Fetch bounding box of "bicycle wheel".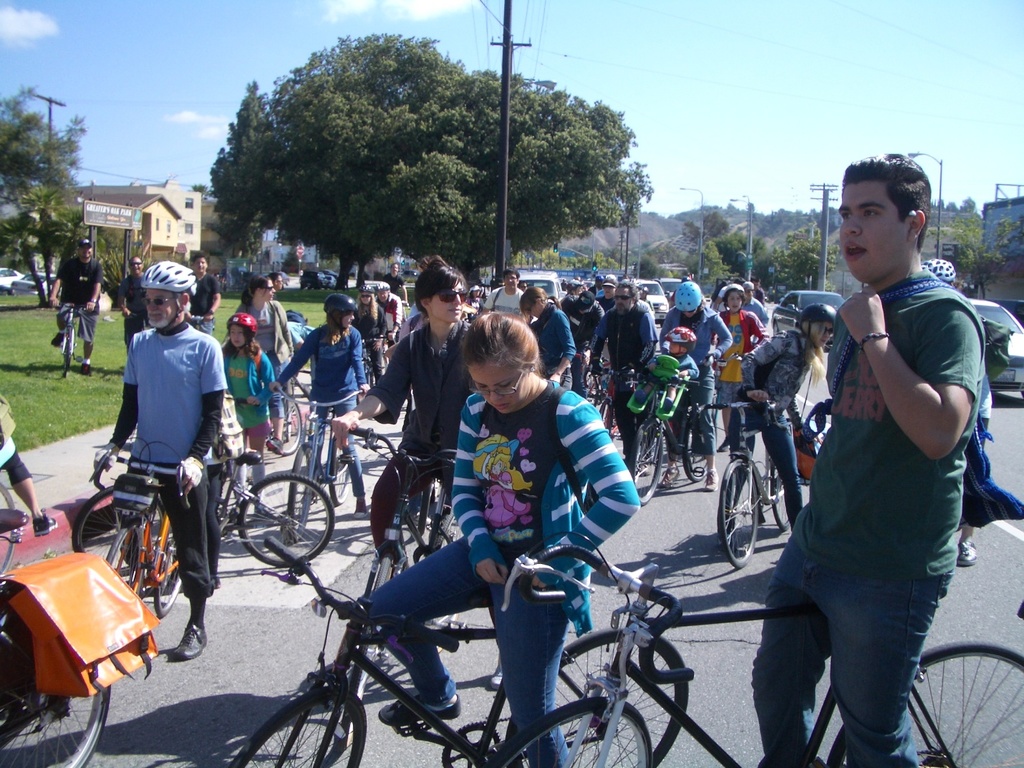
Bbox: [left=0, top=482, right=24, bottom=574].
